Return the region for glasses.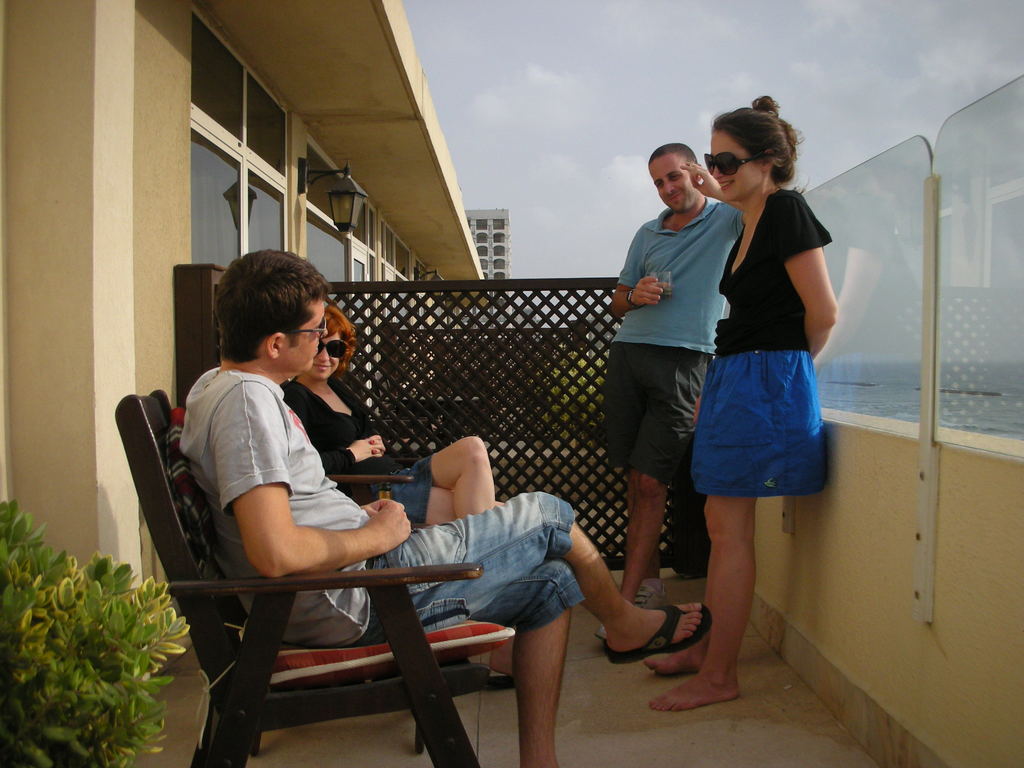
[317,339,348,359].
